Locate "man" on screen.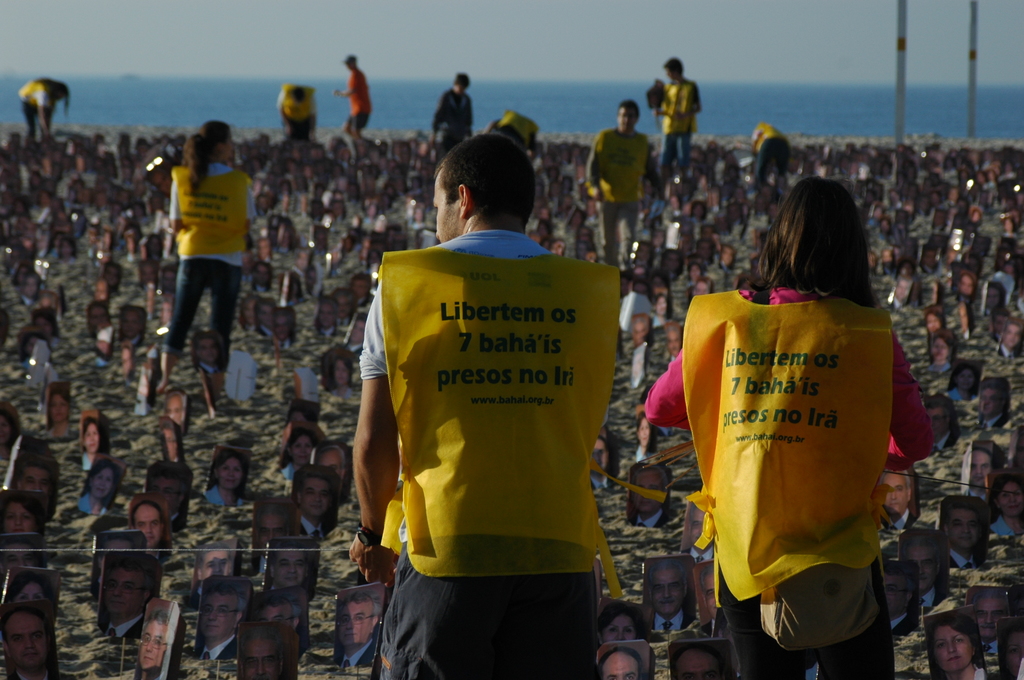
On screen at [left=335, top=54, right=371, bottom=138].
